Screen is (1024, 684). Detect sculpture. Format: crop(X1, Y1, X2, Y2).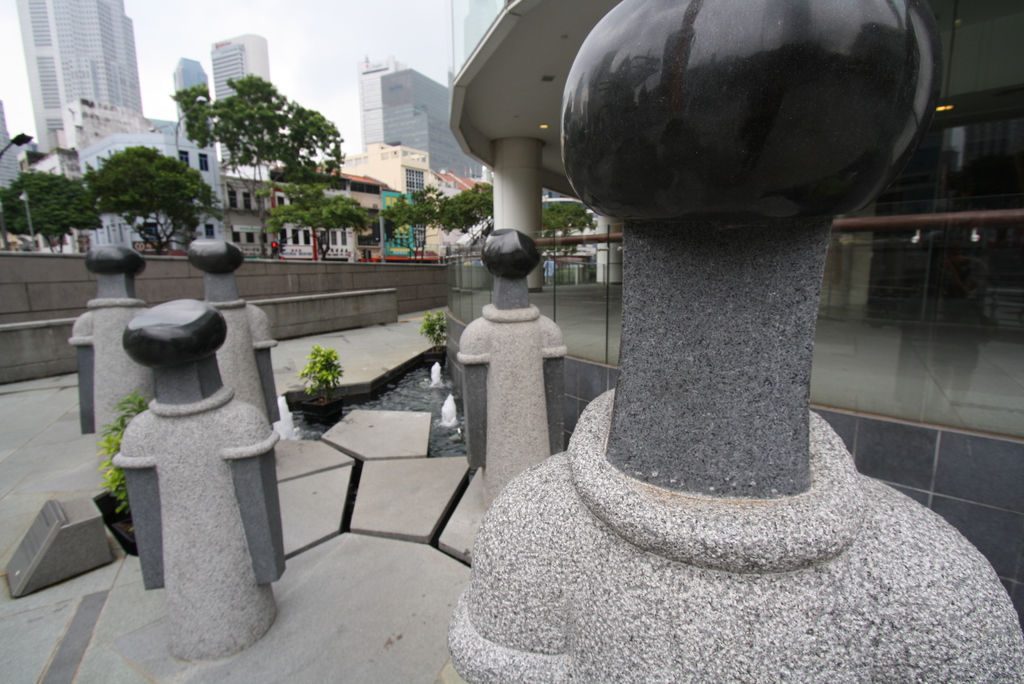
crop(114, 289, 292, 640).
